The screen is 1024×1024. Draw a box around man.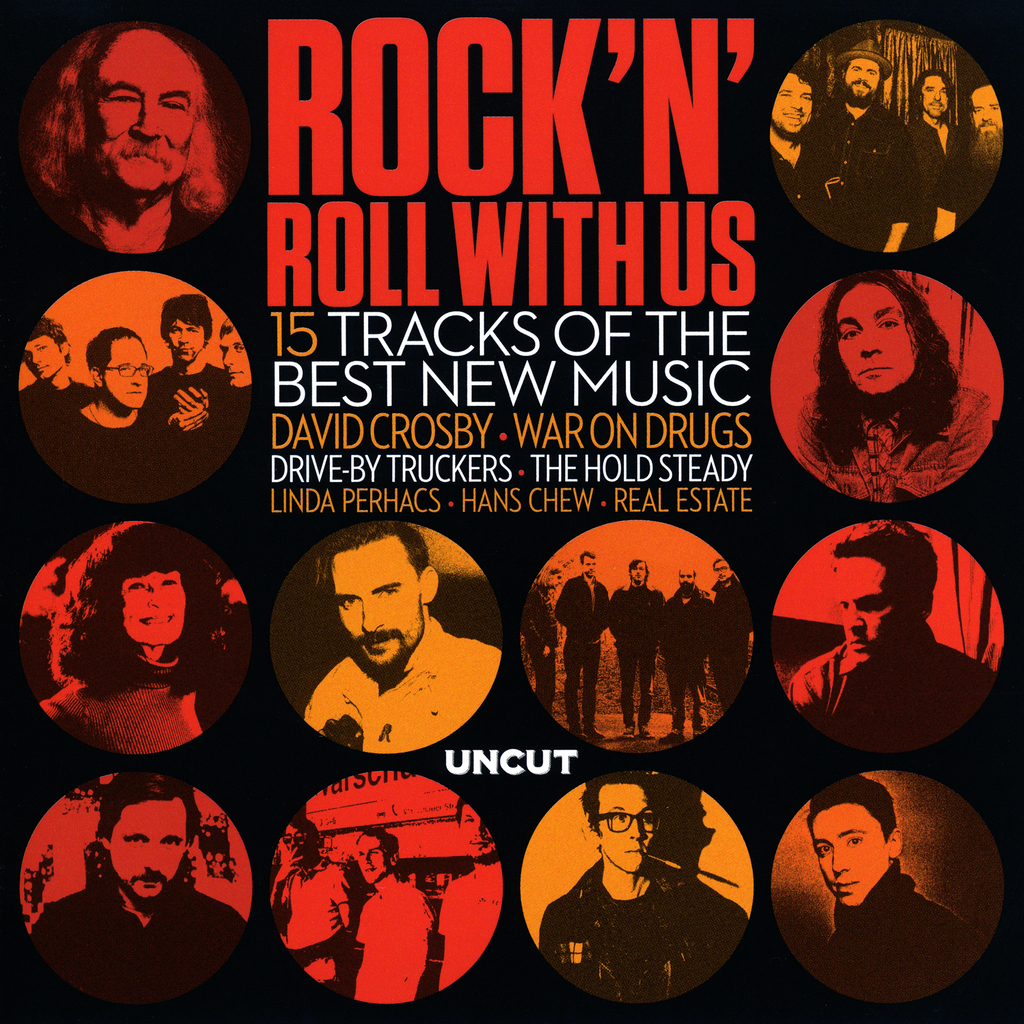
(145, 294, 225, 499).
